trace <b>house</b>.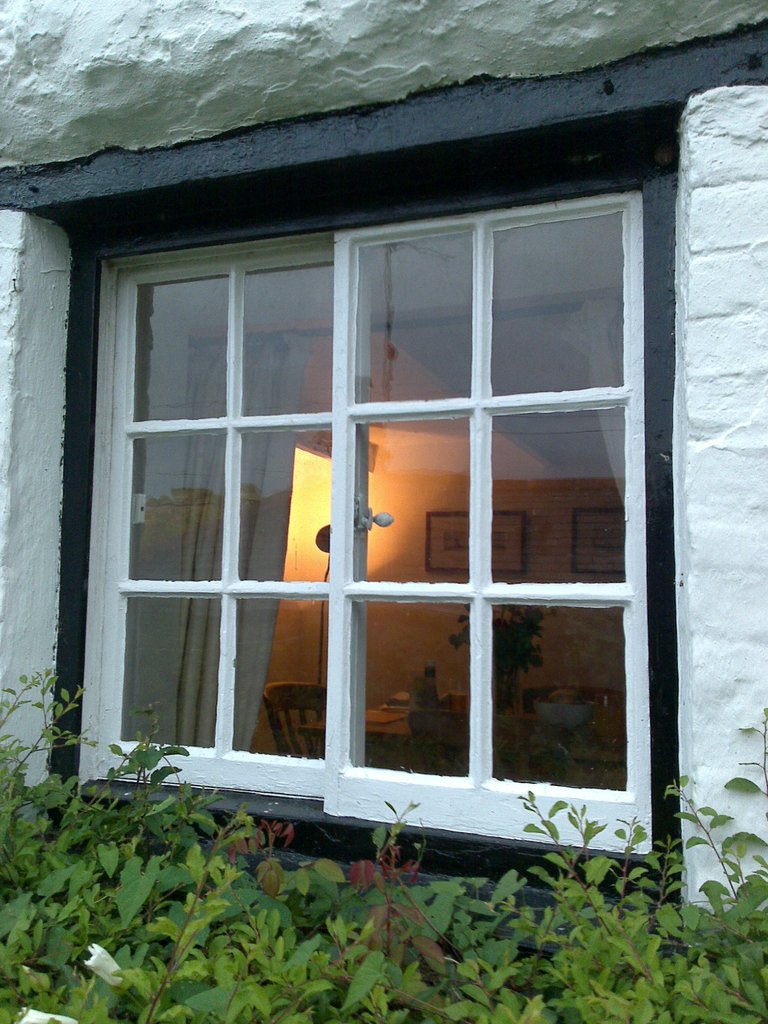
Traced to 0,0,767,1023.
